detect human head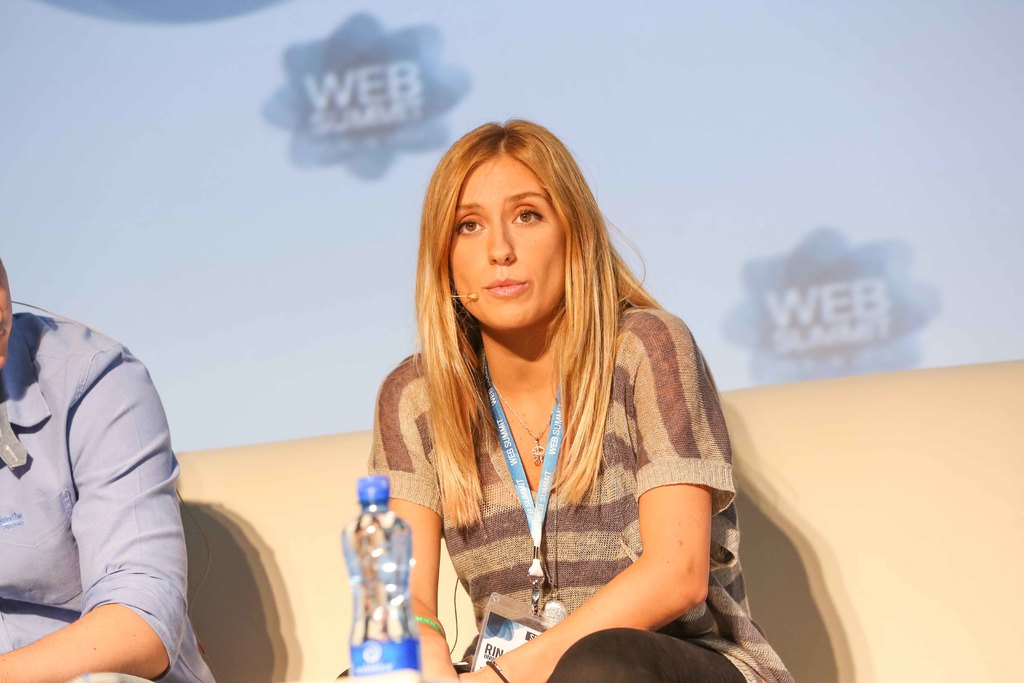
0,262,13,358
